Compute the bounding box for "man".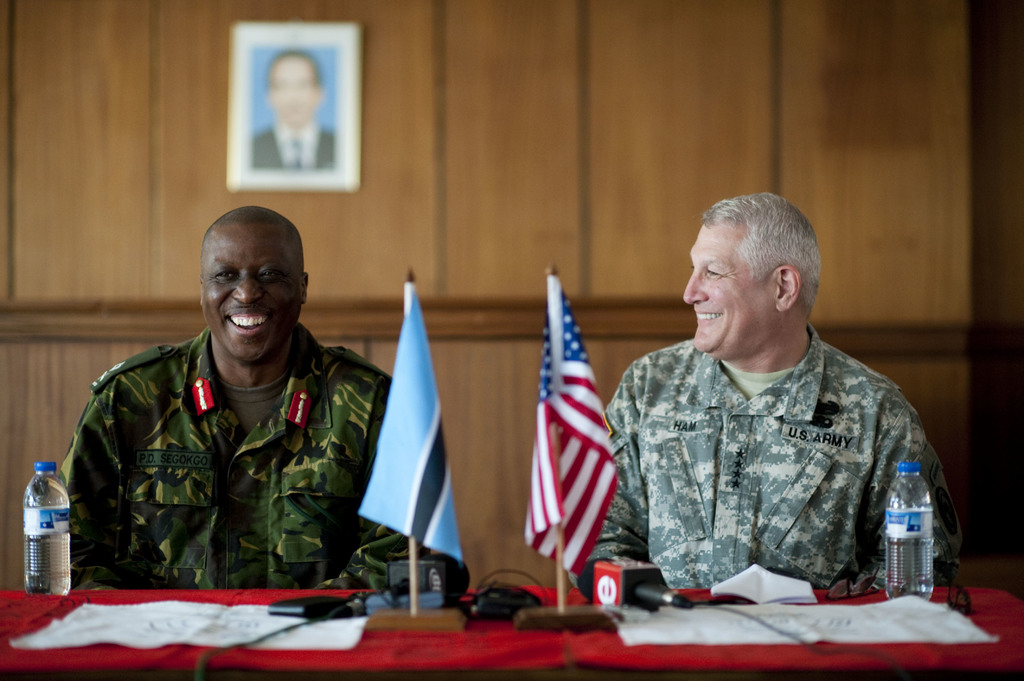
bbox(63, 209, 400, 587).
